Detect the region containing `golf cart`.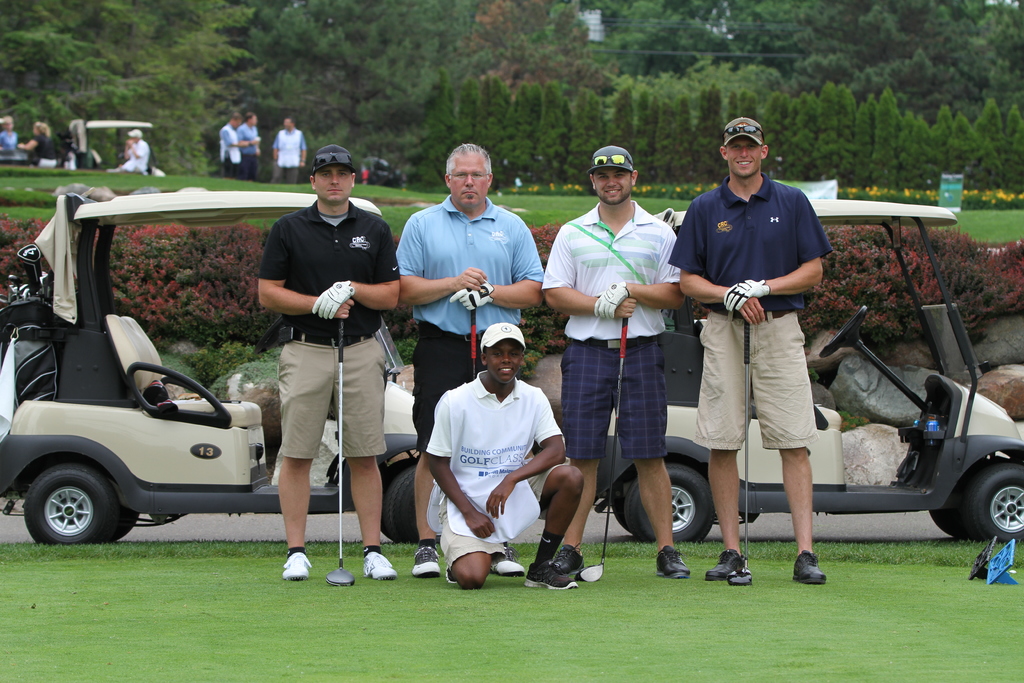
box=[593, 198, 1023, 545].
